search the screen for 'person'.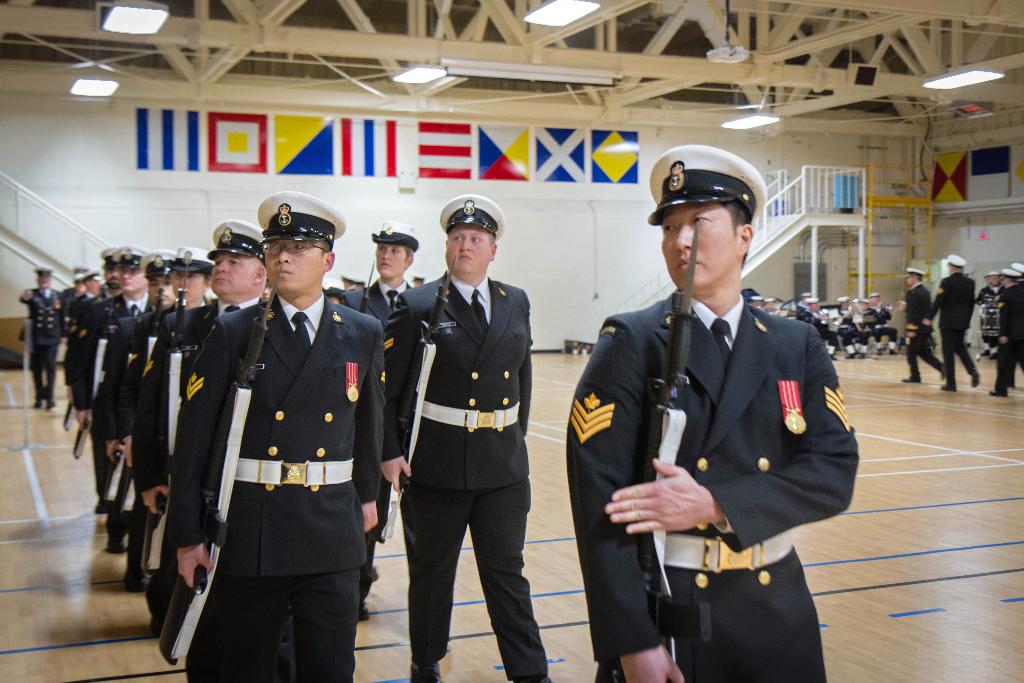
Found at select_region(65, 268, 102, 411).
